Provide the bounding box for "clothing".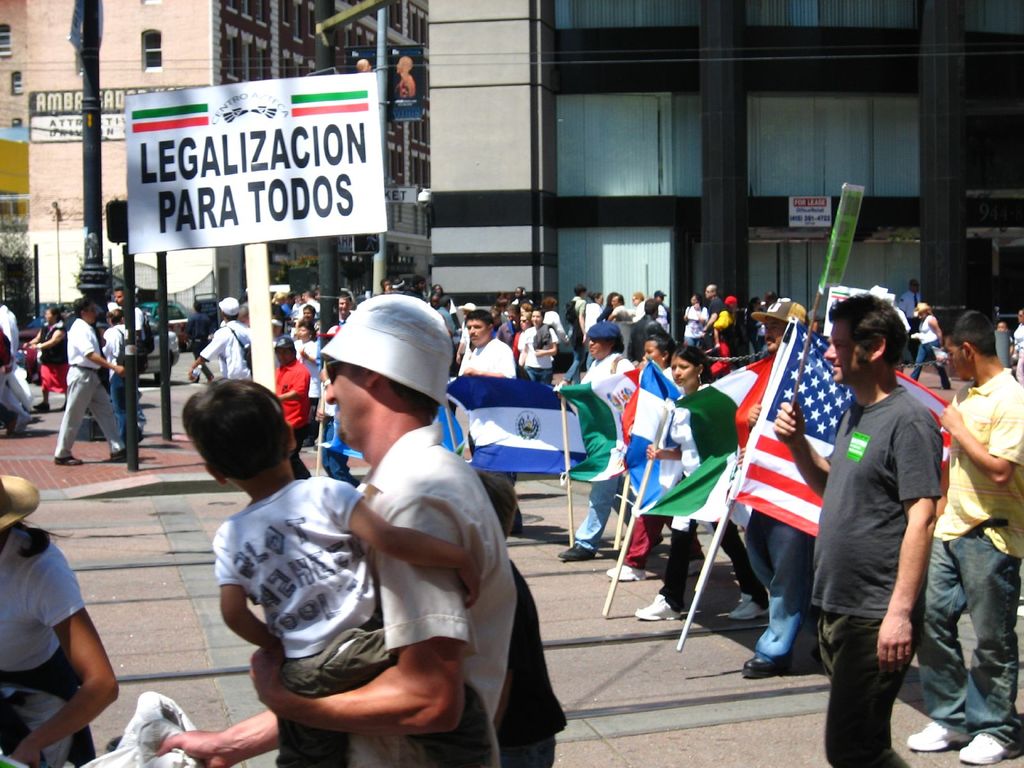
<region>921, 367, 1023, 758</region>.
